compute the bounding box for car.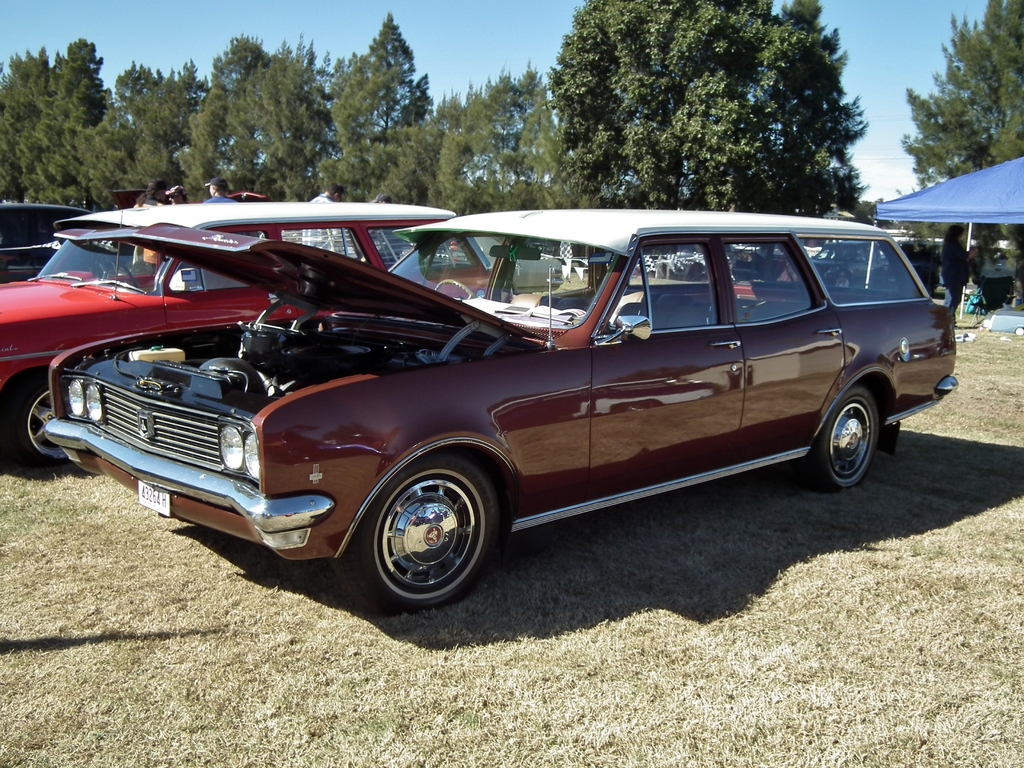
{"x1": 808, "y1": 239, "x2": 883, "y2": 285}.
